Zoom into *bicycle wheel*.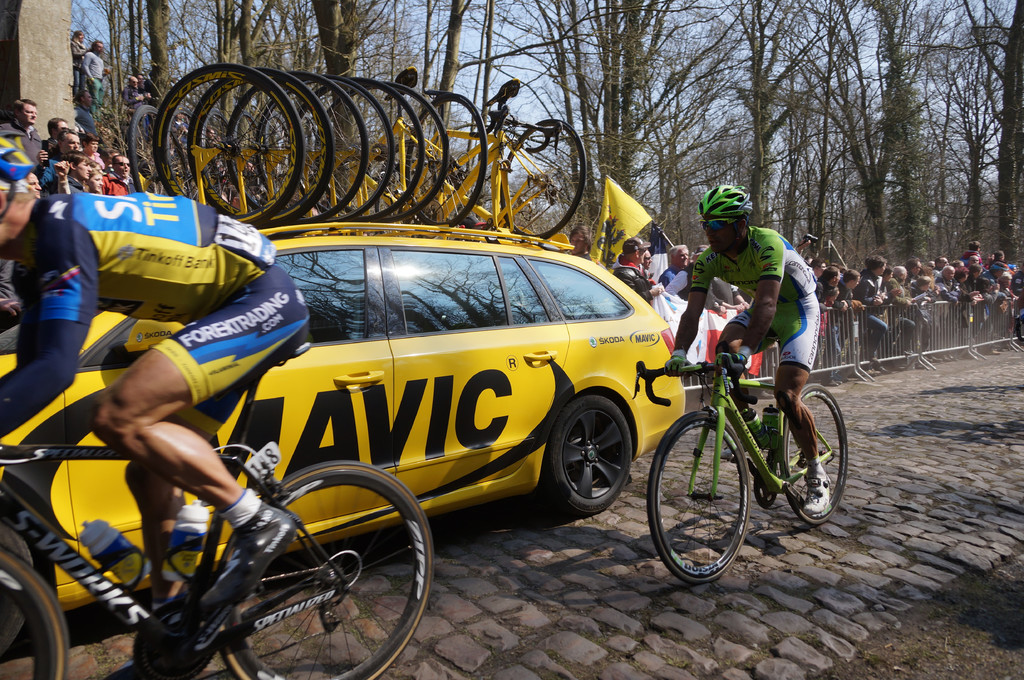
Zoom target: [left=778, top=386, right=851, bottom=530].
